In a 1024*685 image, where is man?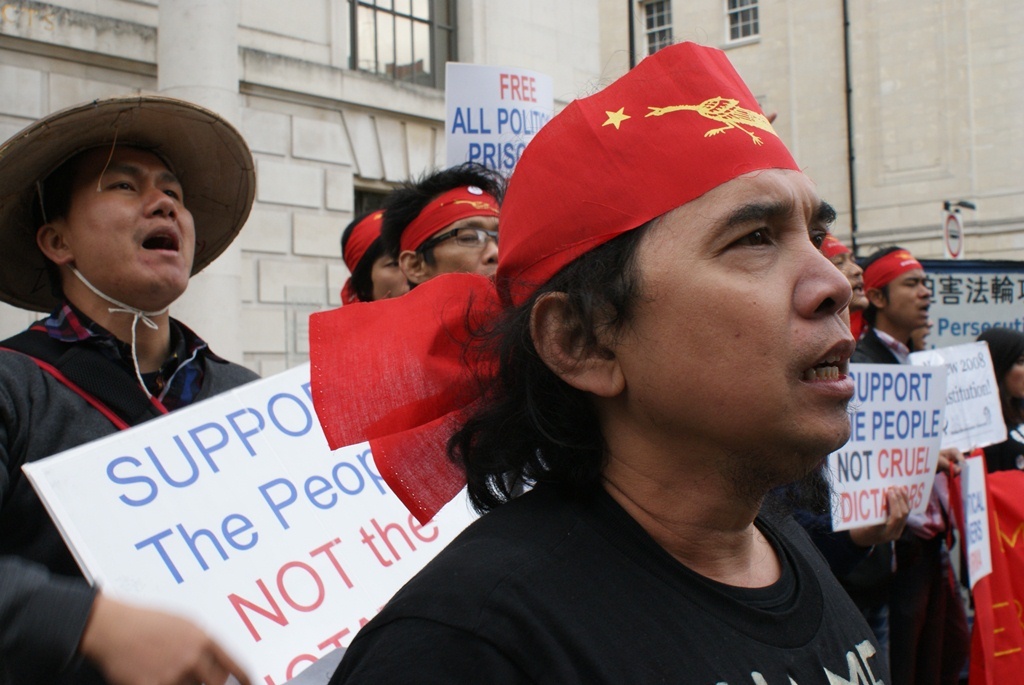
(396, 171, 503, 288).
